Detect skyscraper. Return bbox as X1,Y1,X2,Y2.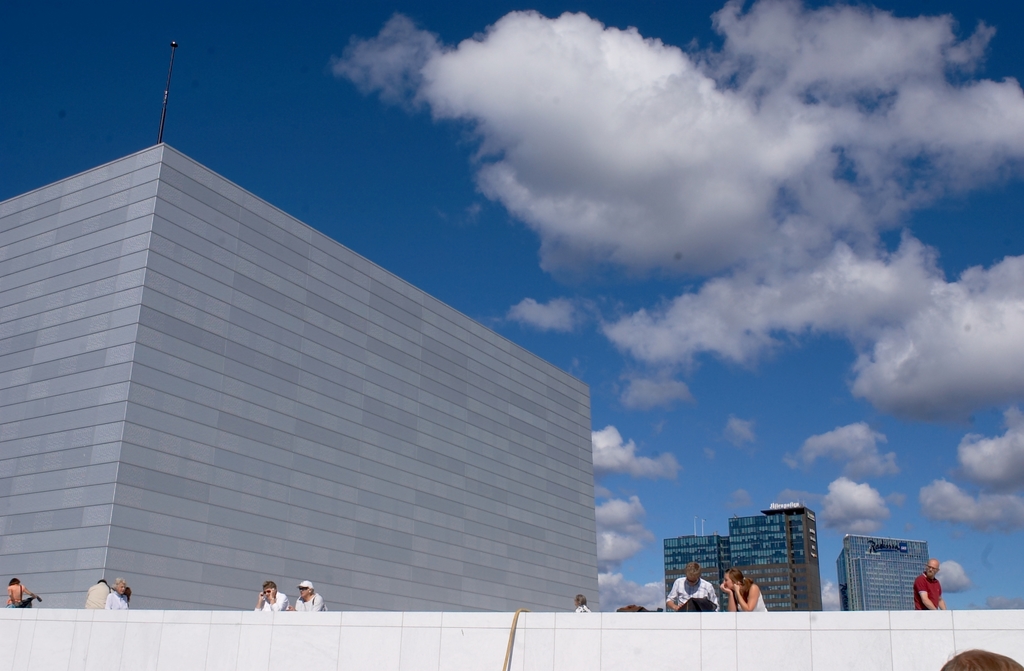
831,531,931,613.
